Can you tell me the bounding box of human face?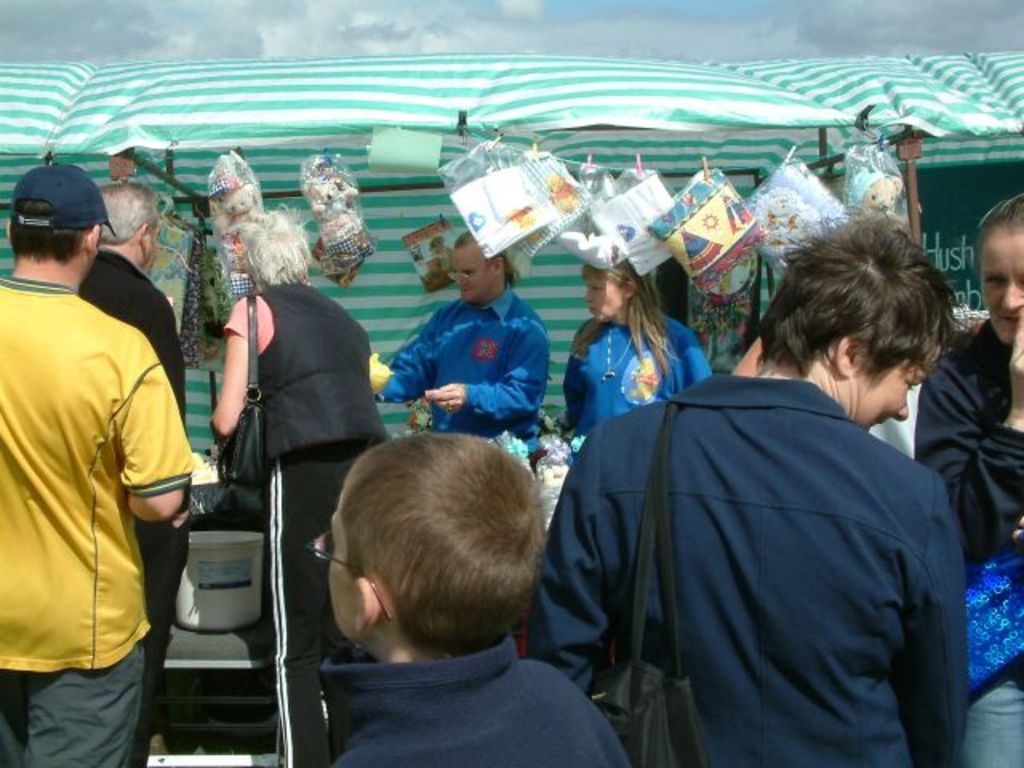
bbox(446, 245, 490, 298).
